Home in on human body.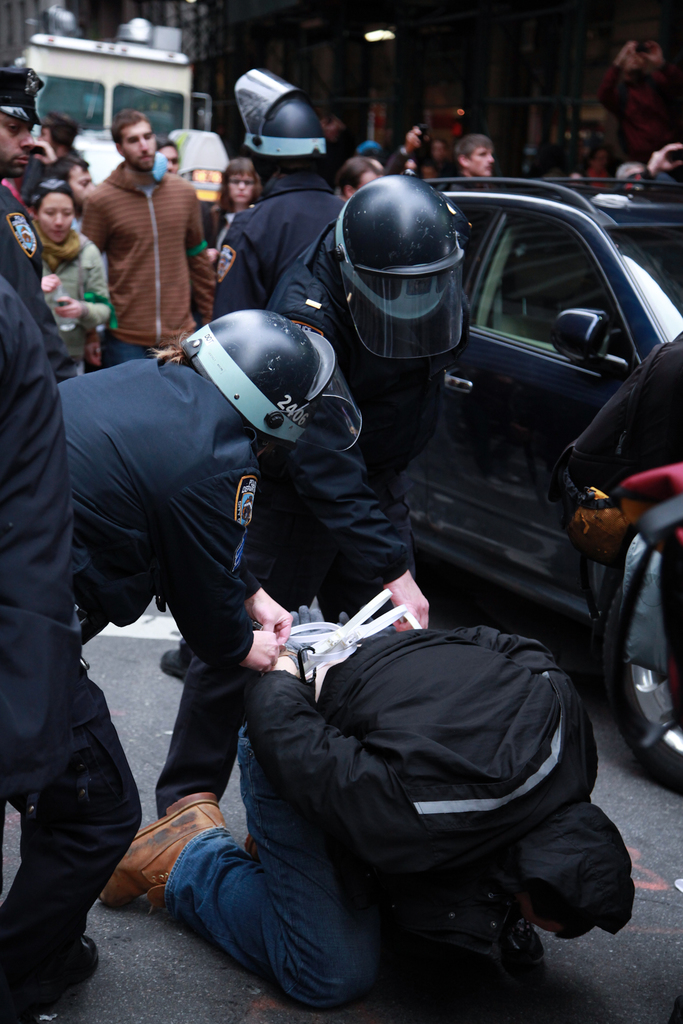
Homed in at (614,143,682,191).
